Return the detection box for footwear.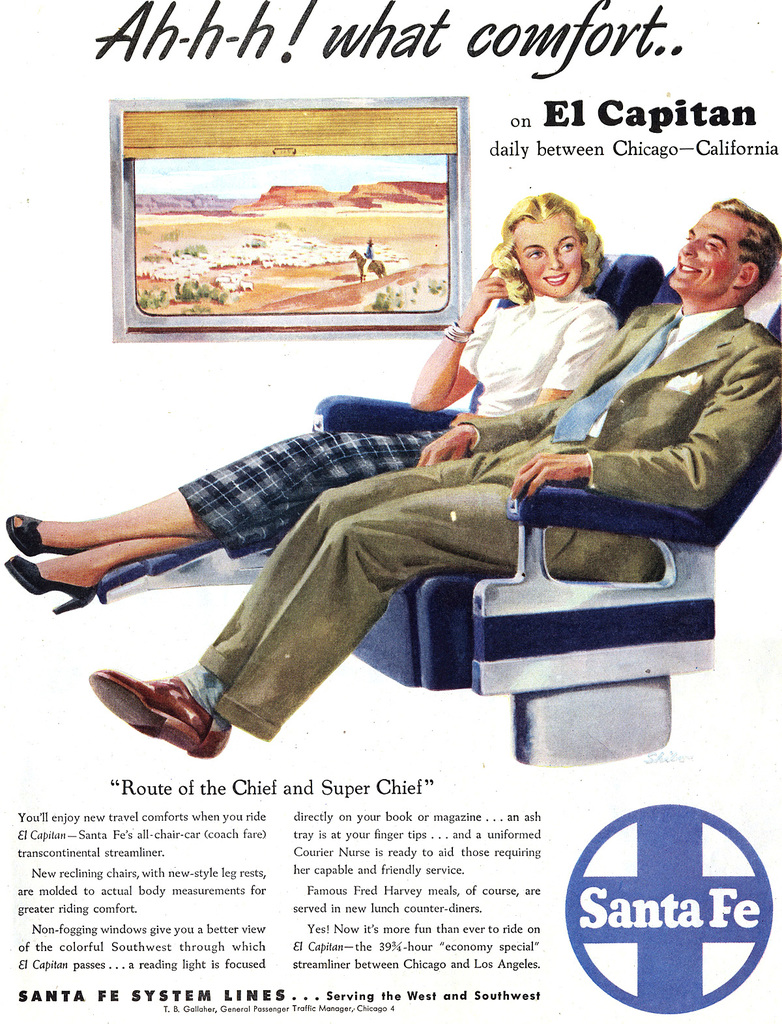
(8, 517, 81, 558).
